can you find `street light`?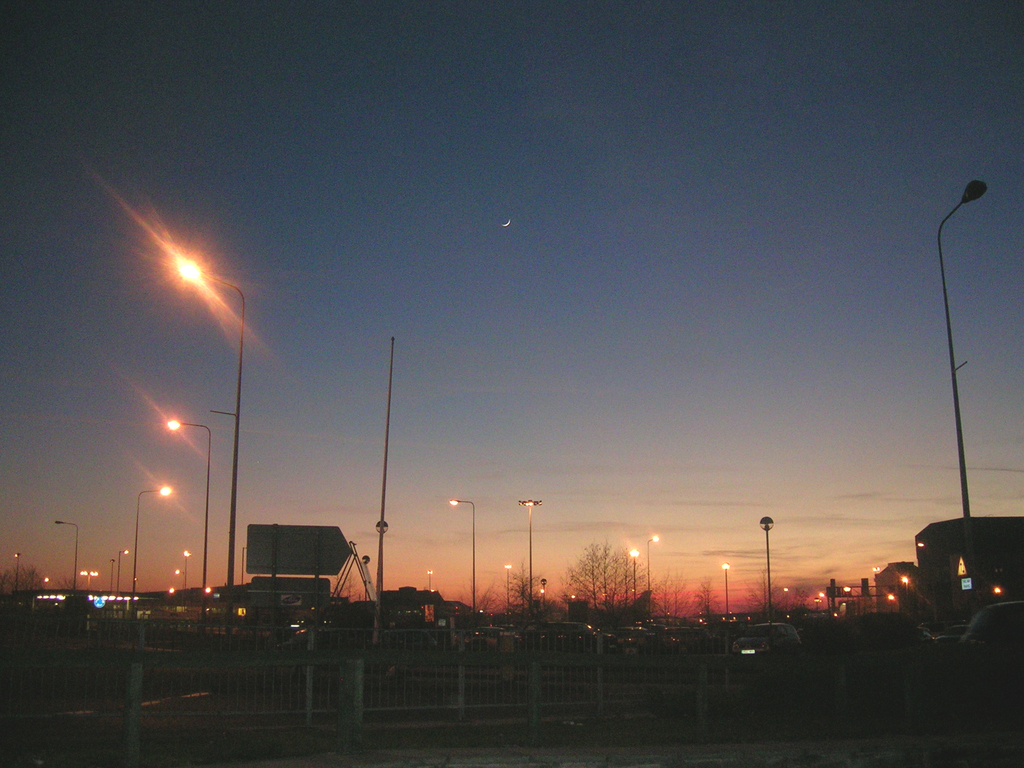
Yes, bounding box: {"x1": 447, "y1": 495, "x2": 477, "y2": 613}.
